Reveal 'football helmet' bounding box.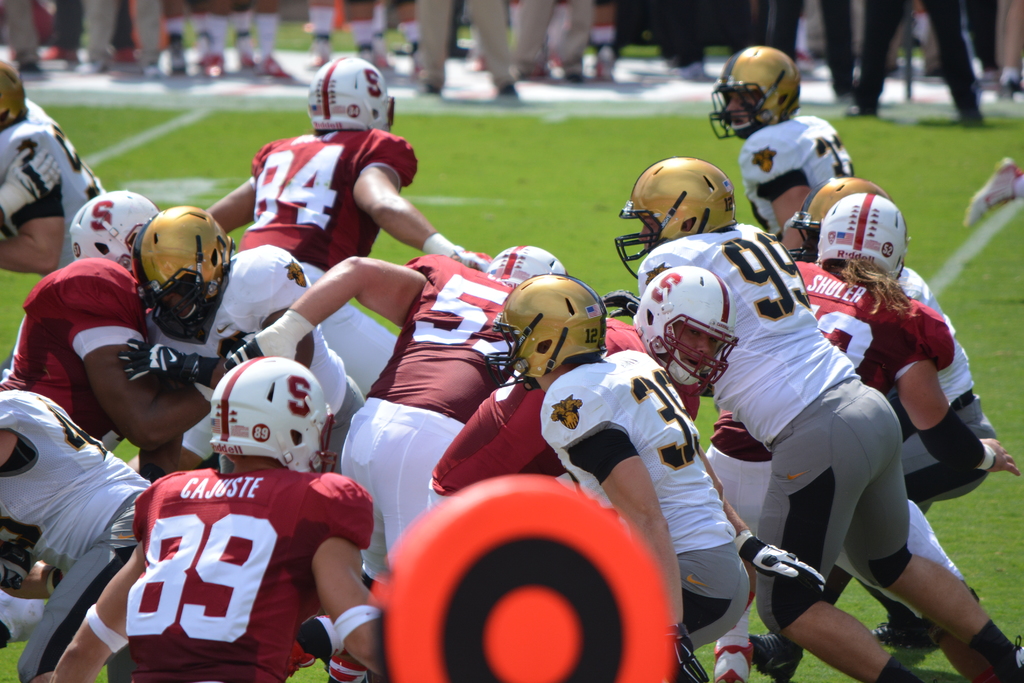
Revealed: x1=477 y1=273 x2=611 y2=403.
